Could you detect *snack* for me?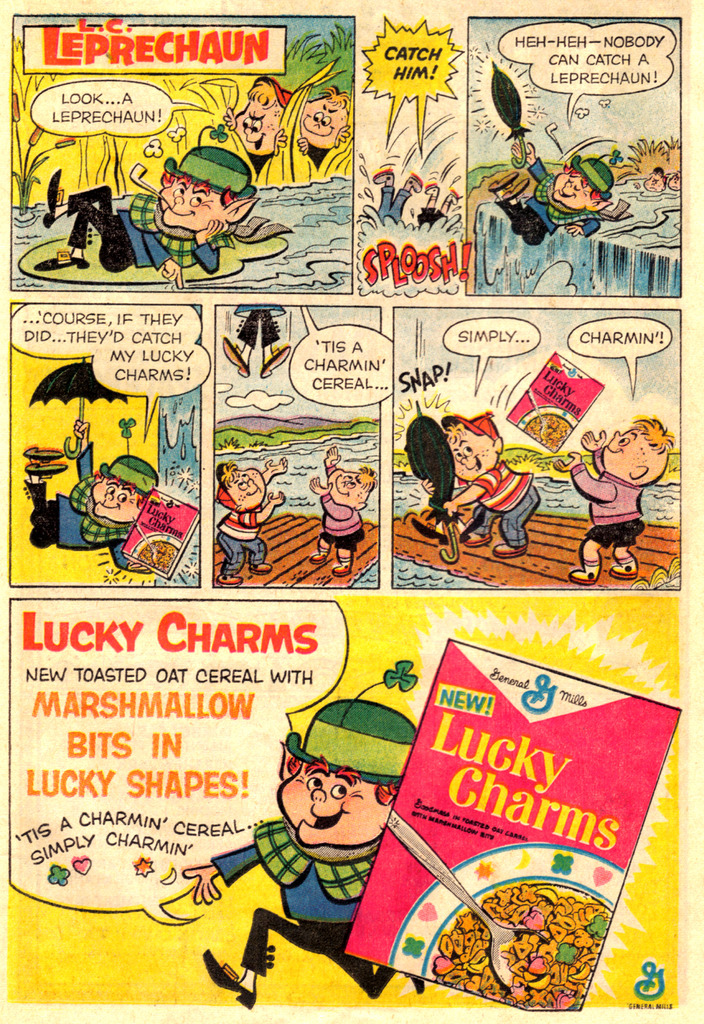
Detection result: BBox(437, 885, 610, 1009).
